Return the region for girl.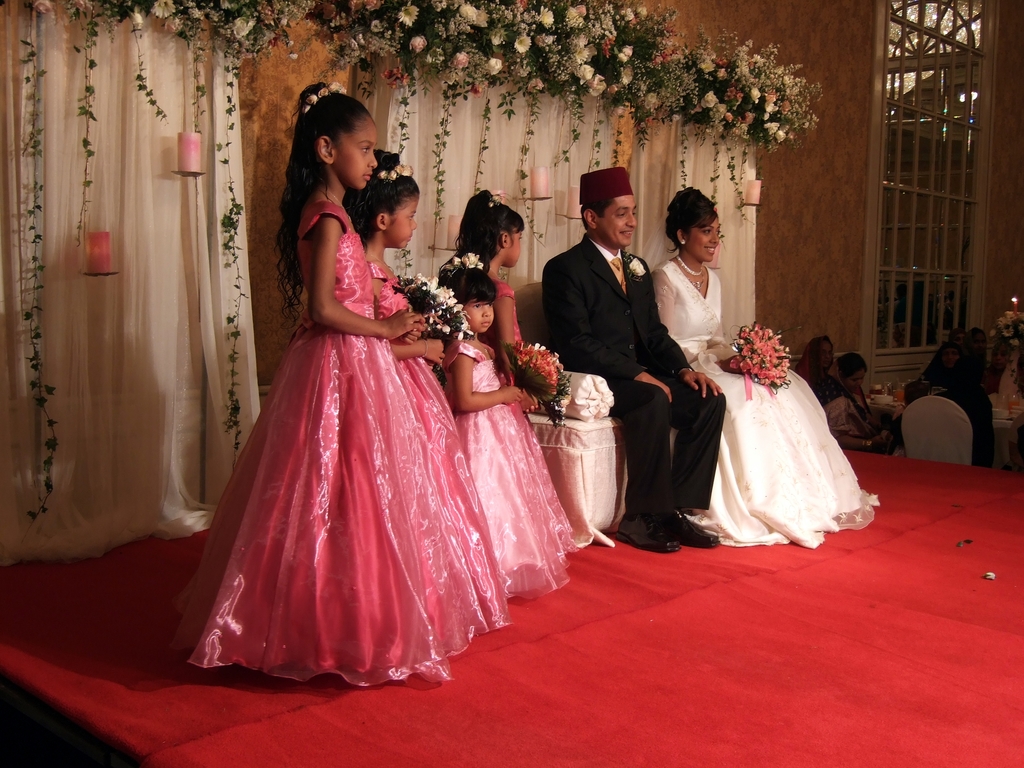
box(451, 190, 582, 558).
